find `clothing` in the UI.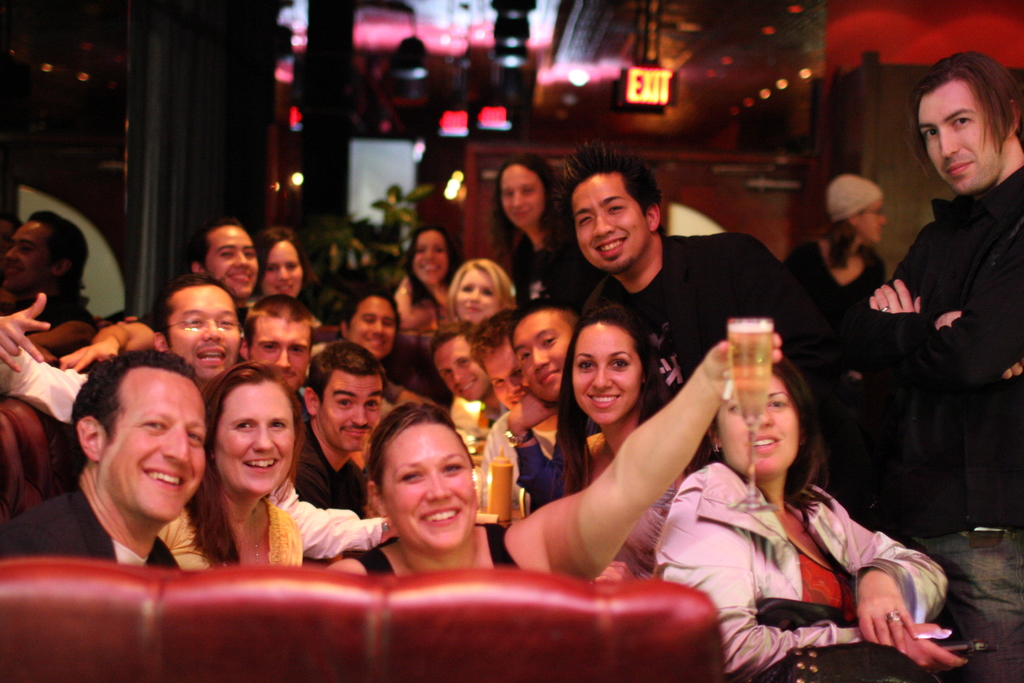
UI element at box=[0, 461, 173, 573].
